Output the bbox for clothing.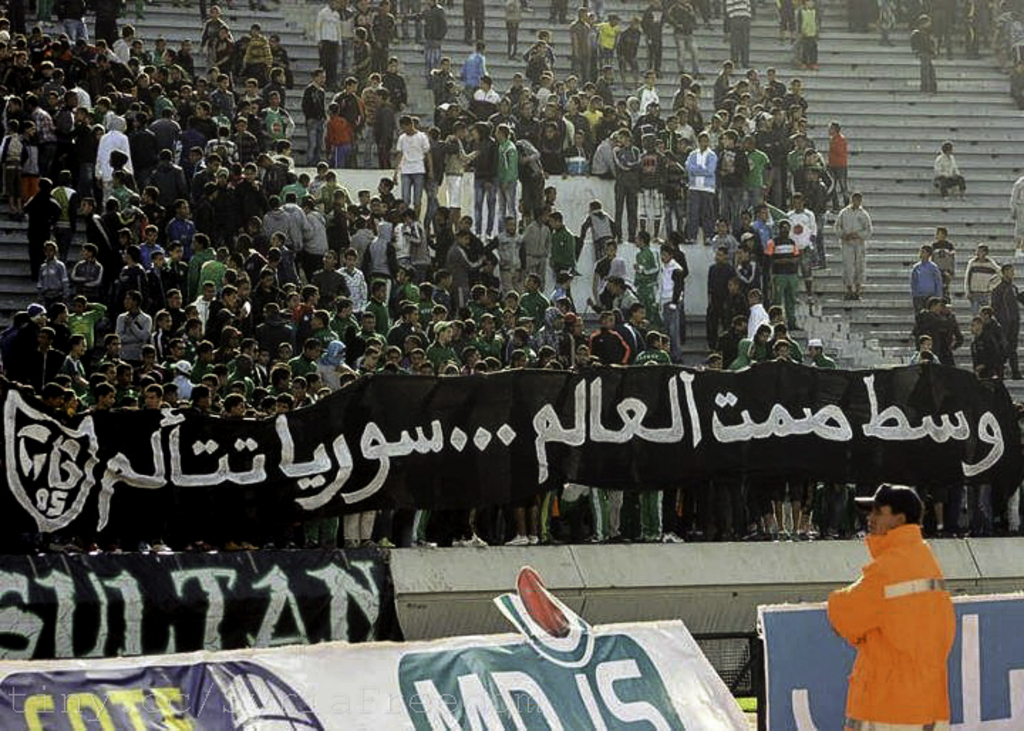
l=831, t=201, r=872, b=289.
